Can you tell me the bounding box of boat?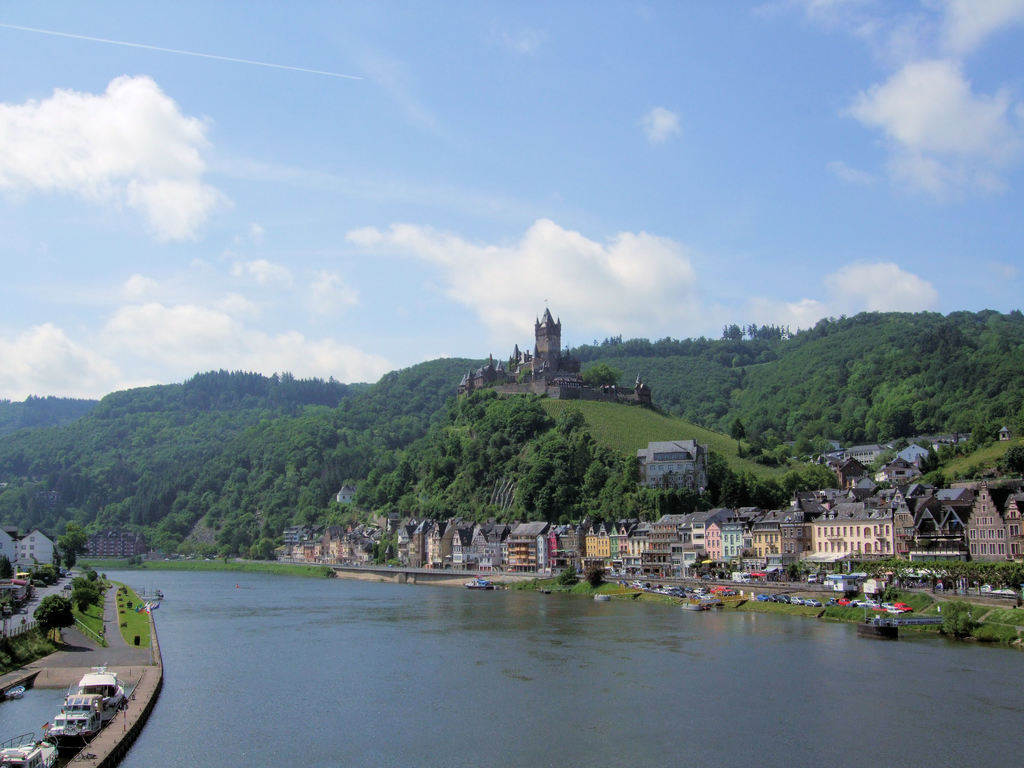
72, 689, 111, 721.
